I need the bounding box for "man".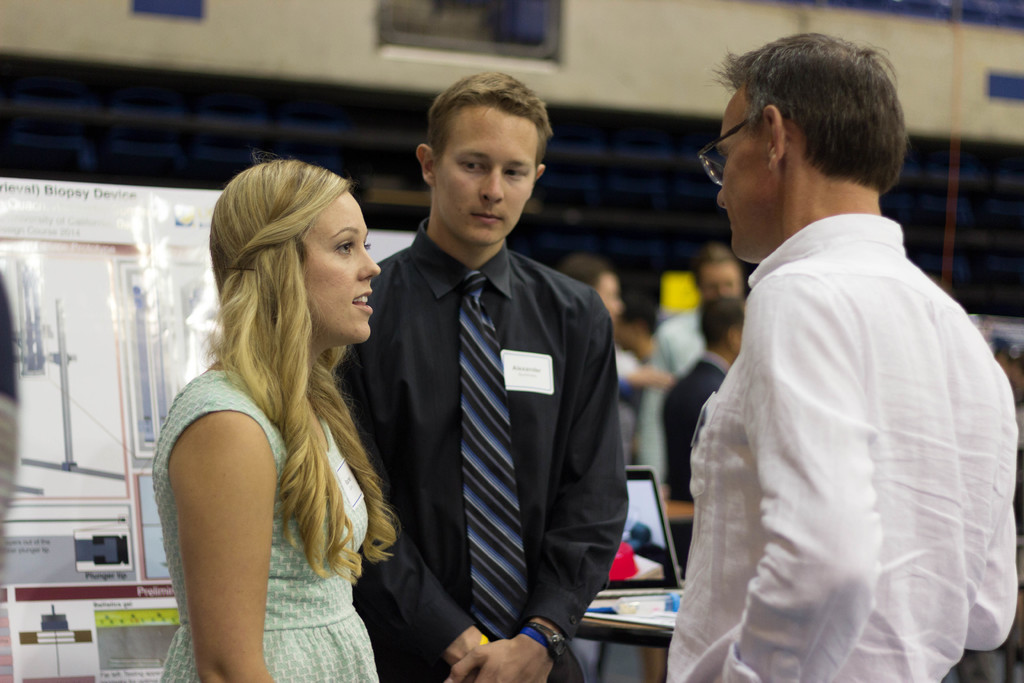
Here it is: {"left": 653, "top": 247, "right": 745, "bottom": 472}.
